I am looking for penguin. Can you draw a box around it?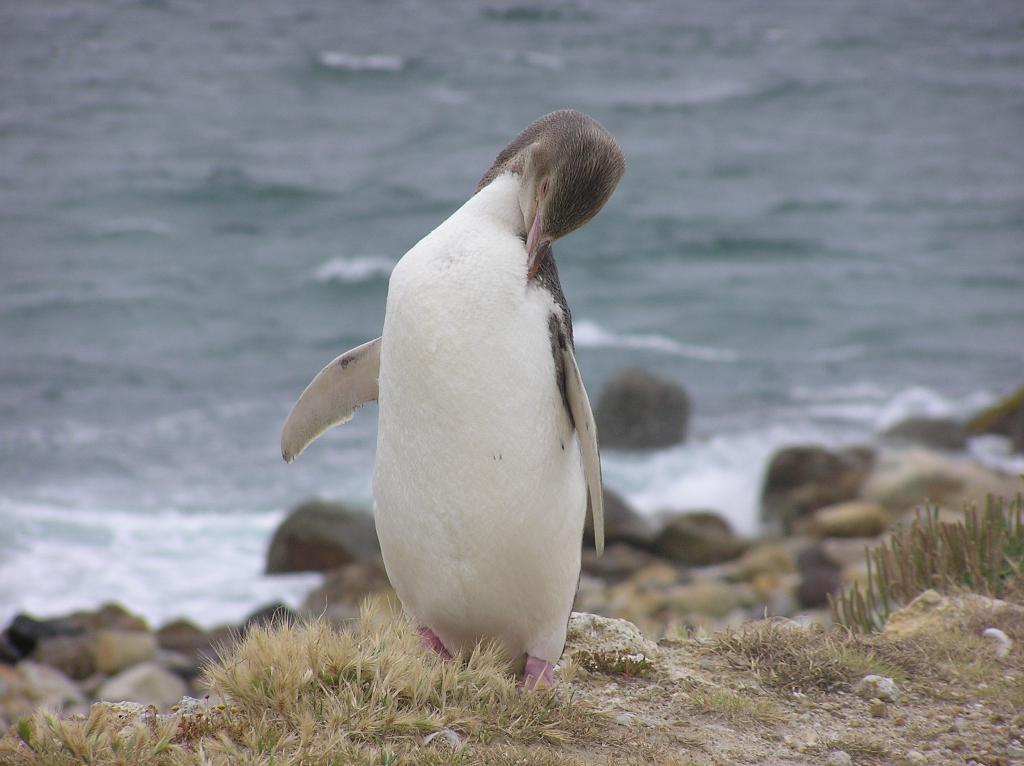
Sure, the bounding box is 264/113/621/690.
